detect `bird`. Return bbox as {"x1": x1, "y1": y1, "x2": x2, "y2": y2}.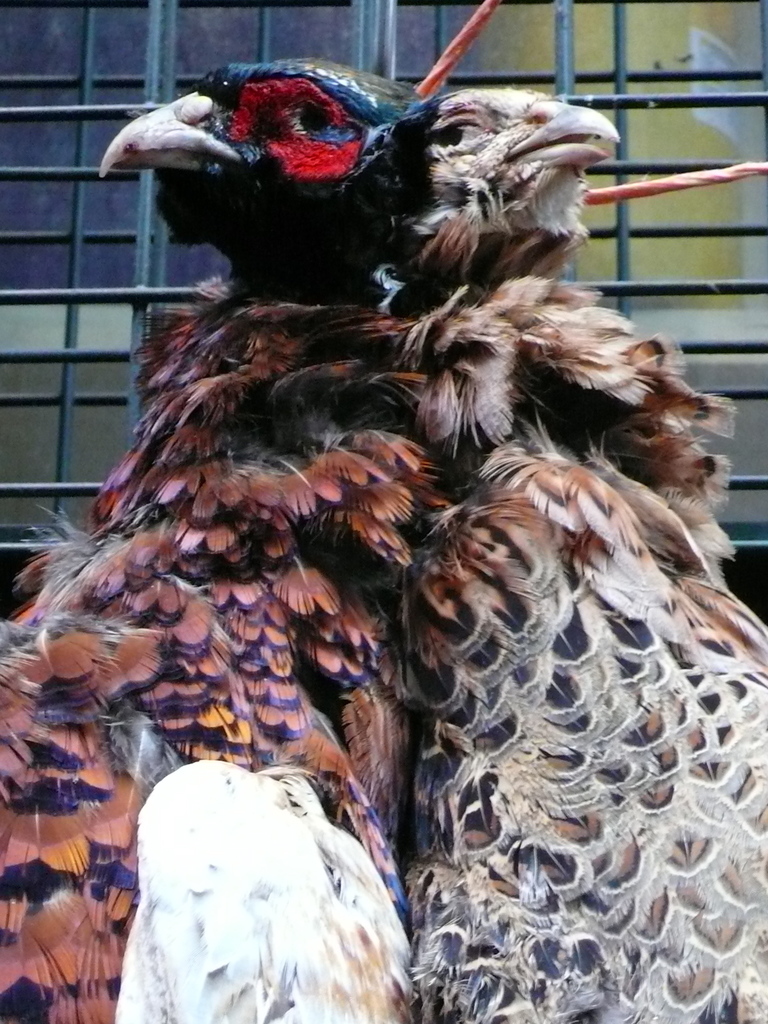
{"x1": 405, "y1": 90, "x2": 767, "y2": 1023}.
